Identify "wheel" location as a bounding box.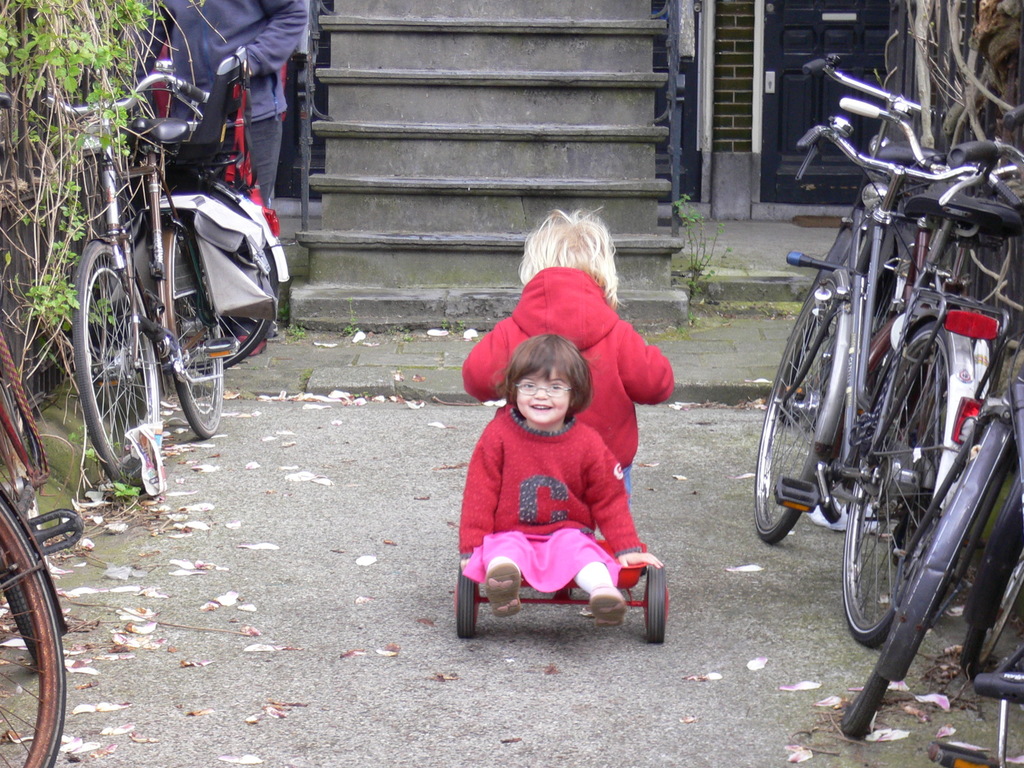
pyautogui.locateOnScreen(773, 278, 855, 528).
